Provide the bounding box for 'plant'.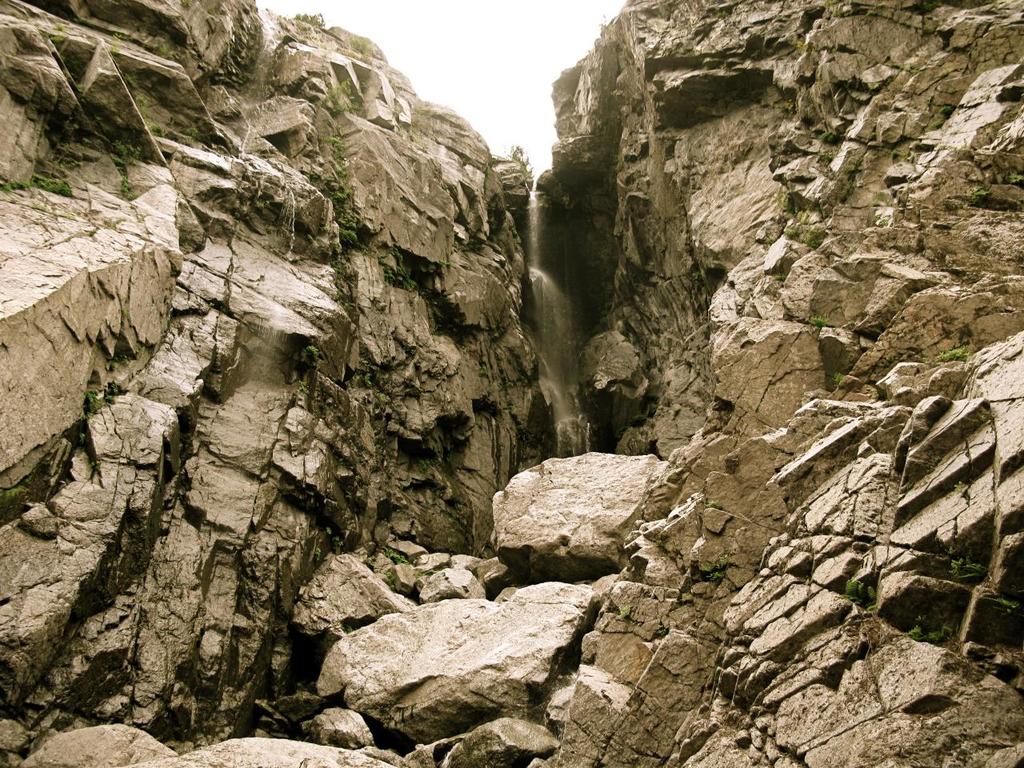
l=110, t=26, r=190, b=62.
